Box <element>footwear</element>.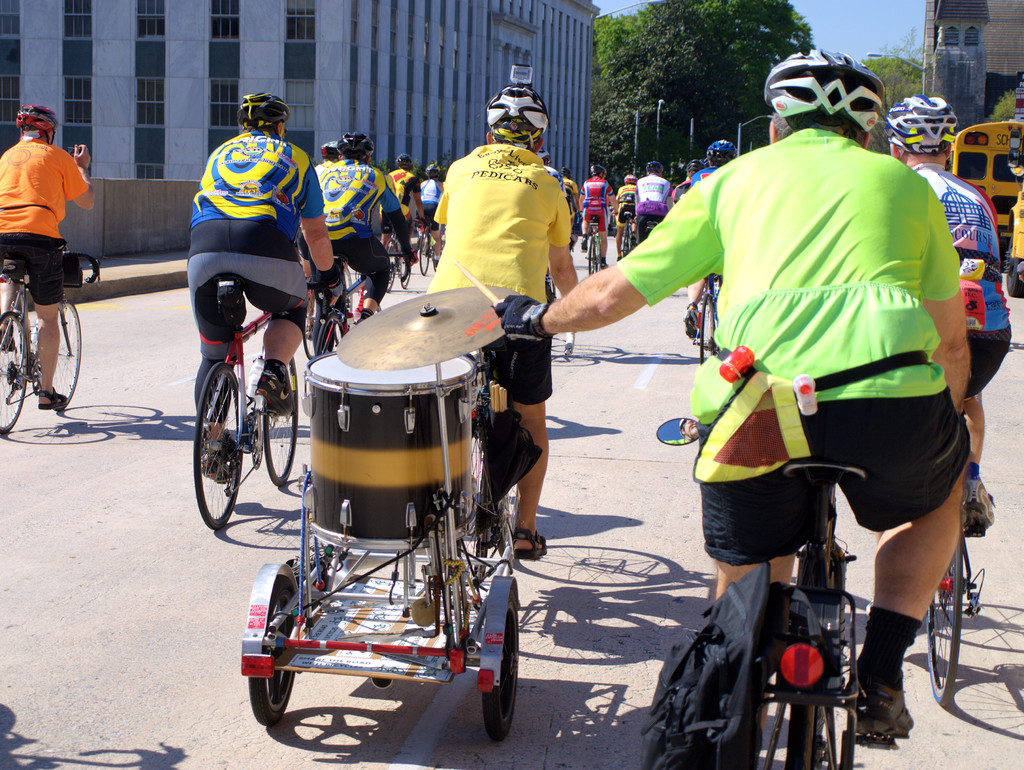
[630, 234, 637, 248].
